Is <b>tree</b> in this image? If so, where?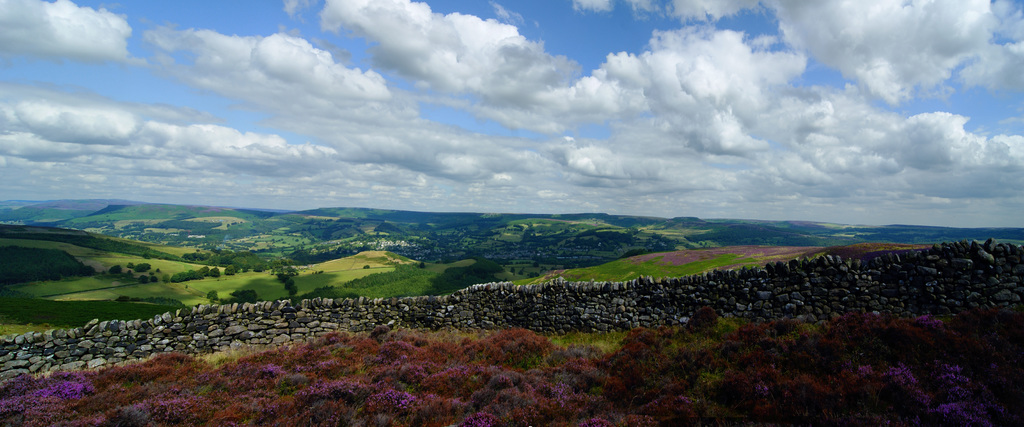
Yes, at x1=134, y1=273, x2=148, y2=287.
